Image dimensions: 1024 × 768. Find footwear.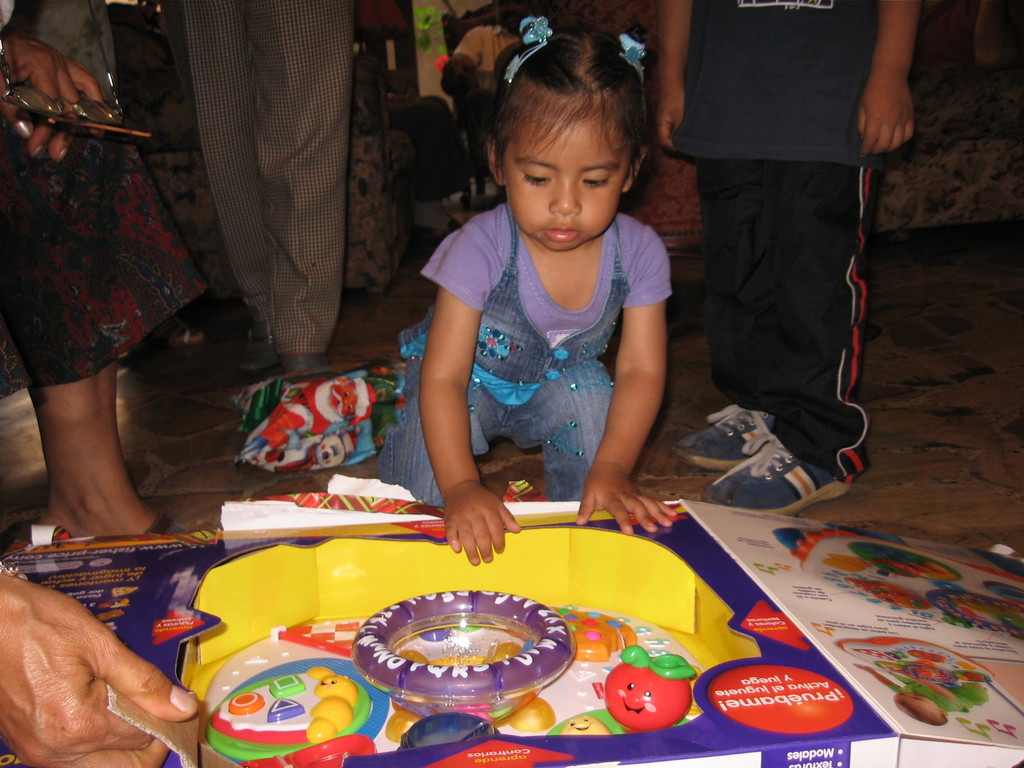
{"left": 236, "top": 319, "right": 280, "bottom": 373}.
